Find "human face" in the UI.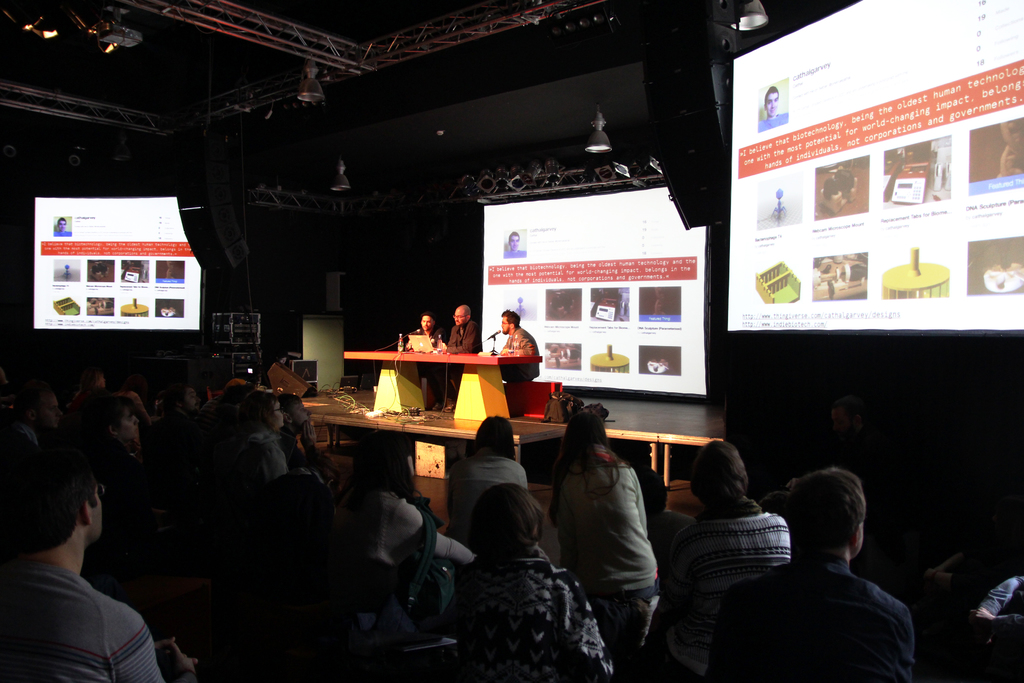
UI element at select_region(89, 483, 102, 537).
